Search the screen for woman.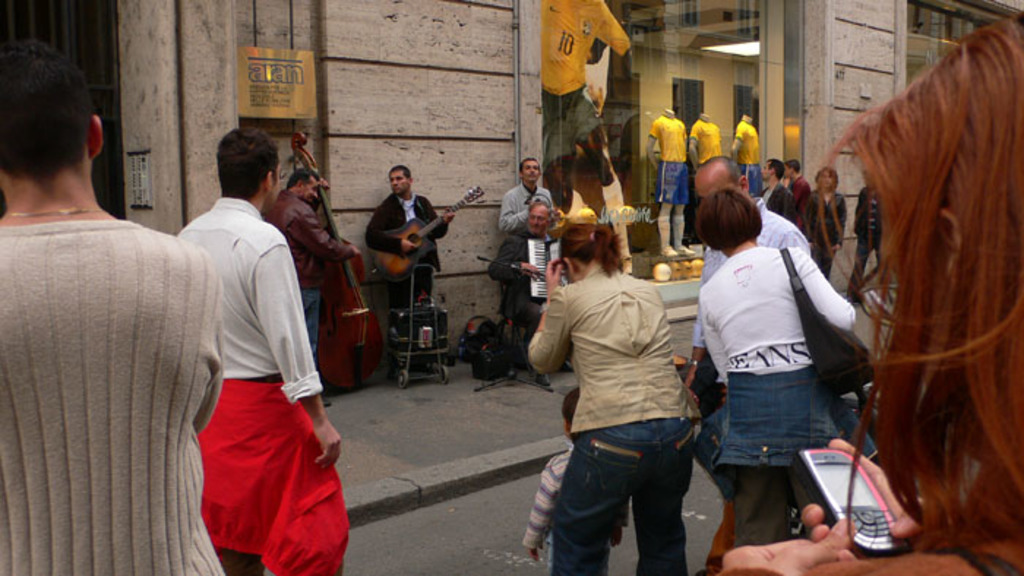
Found at [left=796, top=165, right=846, bottom=278].
